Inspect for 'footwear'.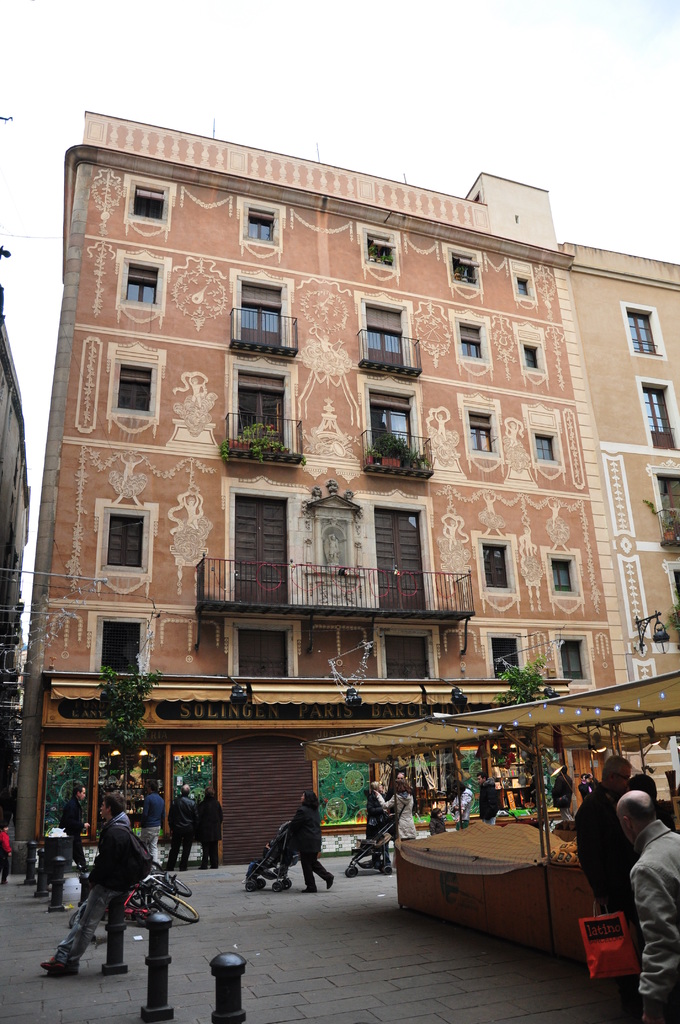
Inspection: BBox(54, 958, 82, 975).
